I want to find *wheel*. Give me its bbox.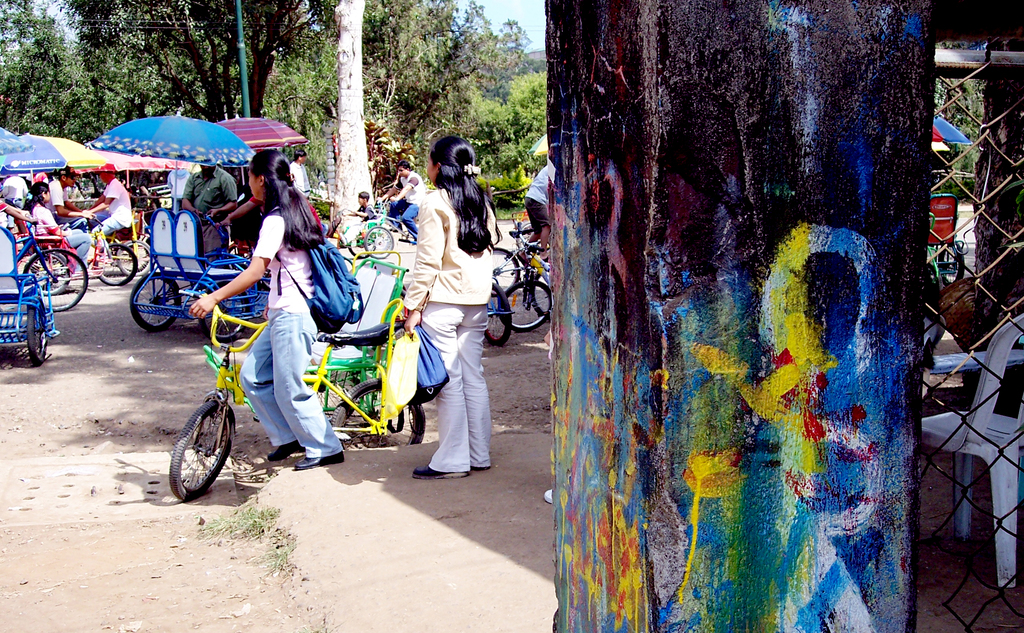
crop(304, 371, 358, 420).
